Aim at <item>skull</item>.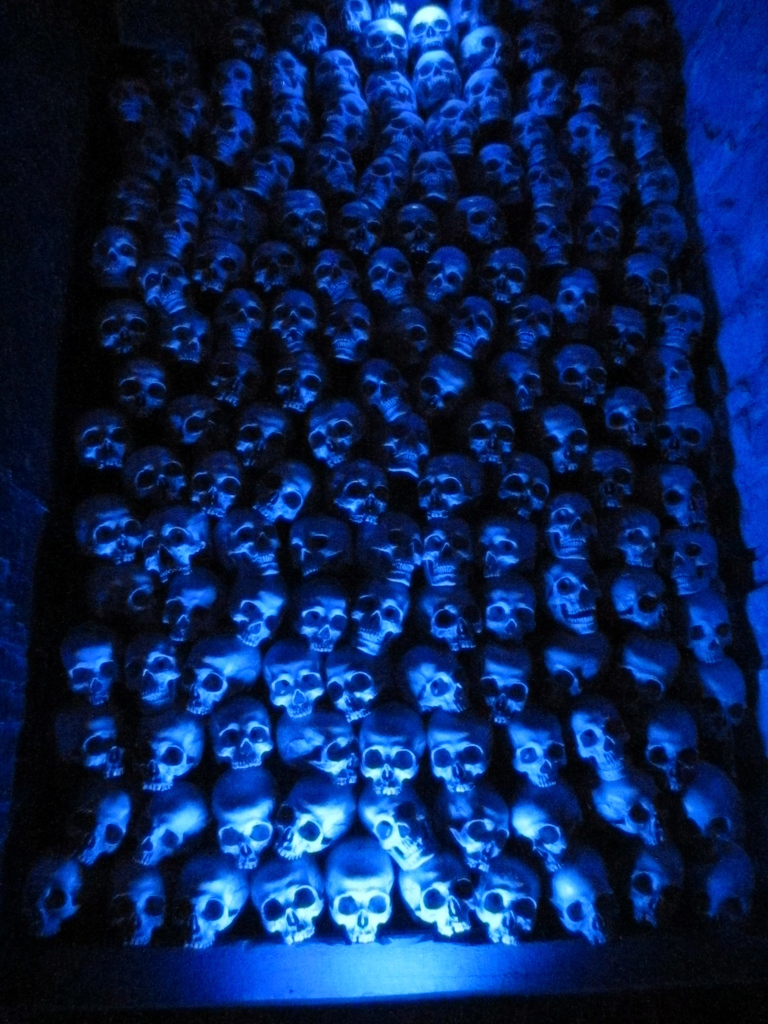
Aimed at bbox=(337, 0, 372, 38).
